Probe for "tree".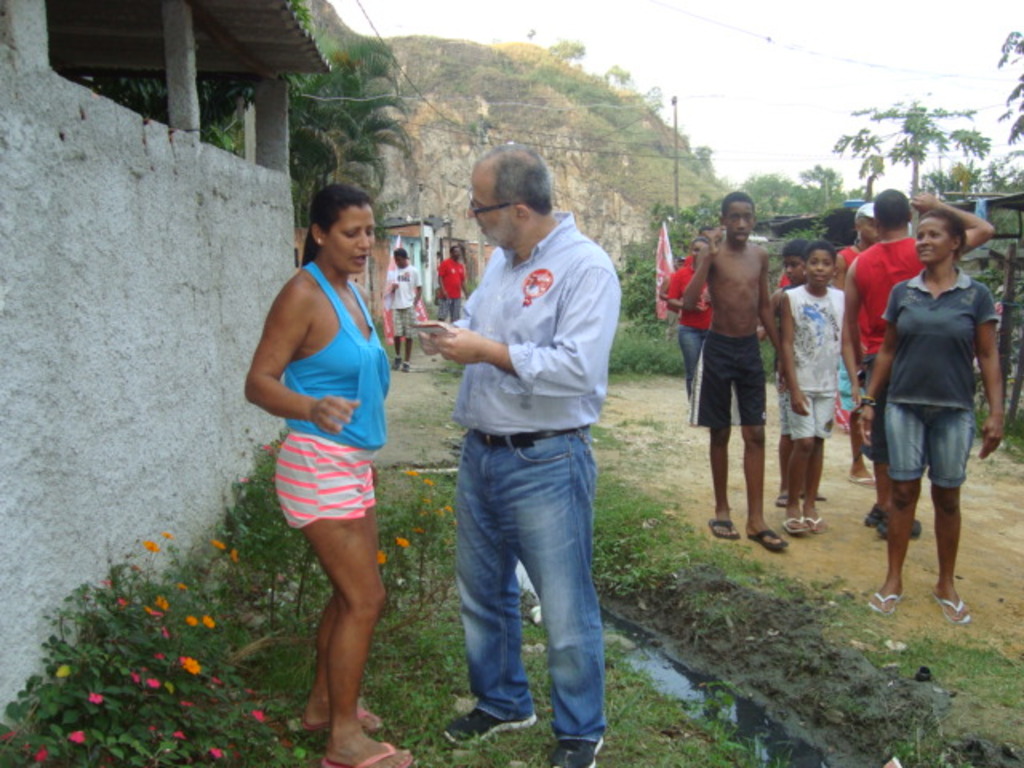
Probe result: x1=698, y1=149, x2=709, y2=178.
